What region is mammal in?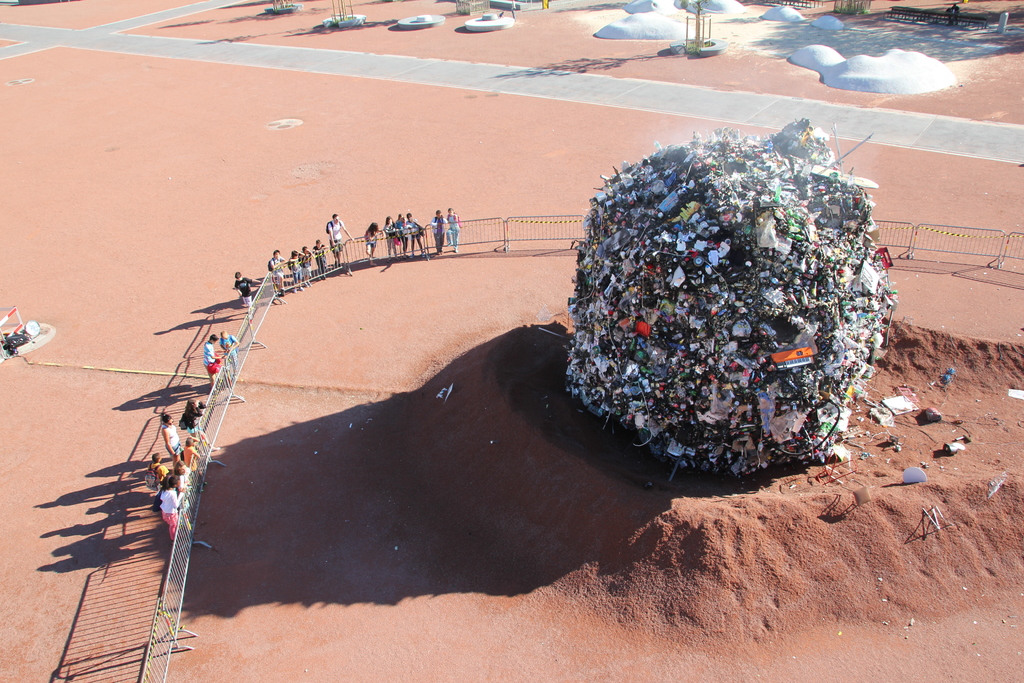
[326,210,347,267].
